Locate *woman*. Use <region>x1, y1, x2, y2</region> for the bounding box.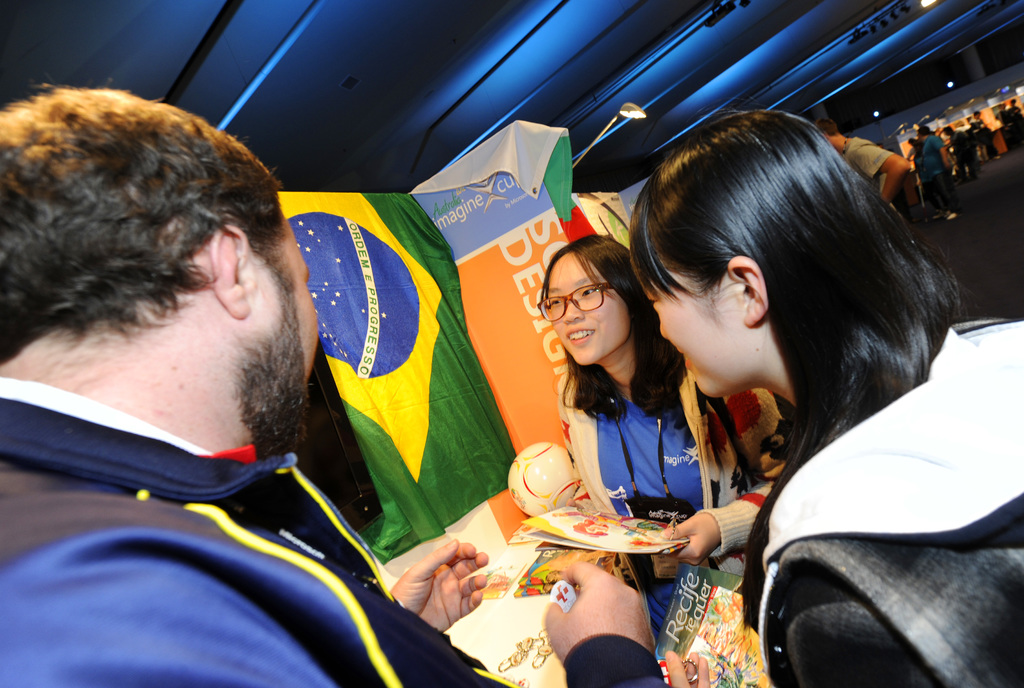
<region>538, 231, 791, 660</region>.
